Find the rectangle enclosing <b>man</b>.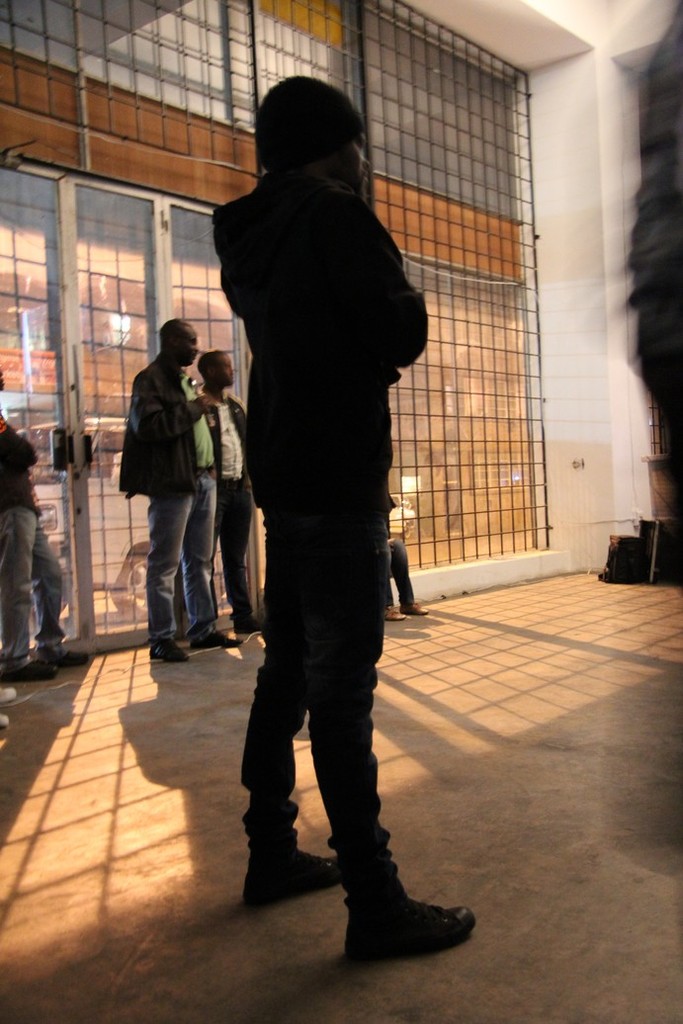
116:320:243:660.
